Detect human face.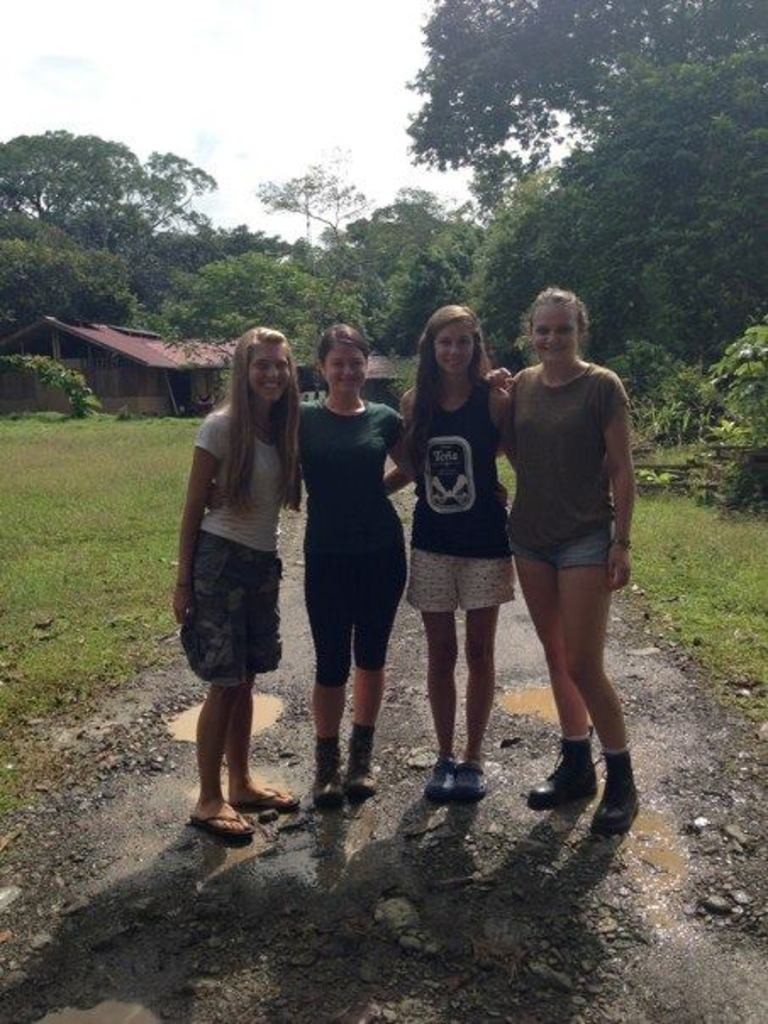
Detected at [x1=439, y1=322, x2=475, y2=387].
